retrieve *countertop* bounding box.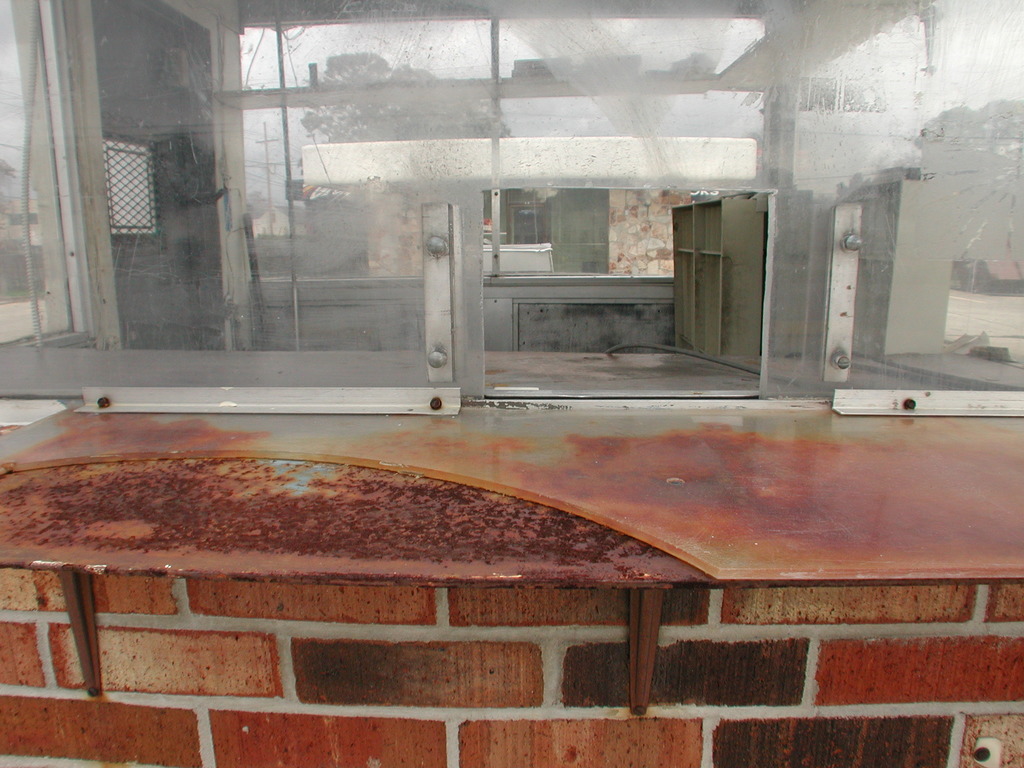
Bounding box: [left=259, top=275, right=673, bottom=291].
